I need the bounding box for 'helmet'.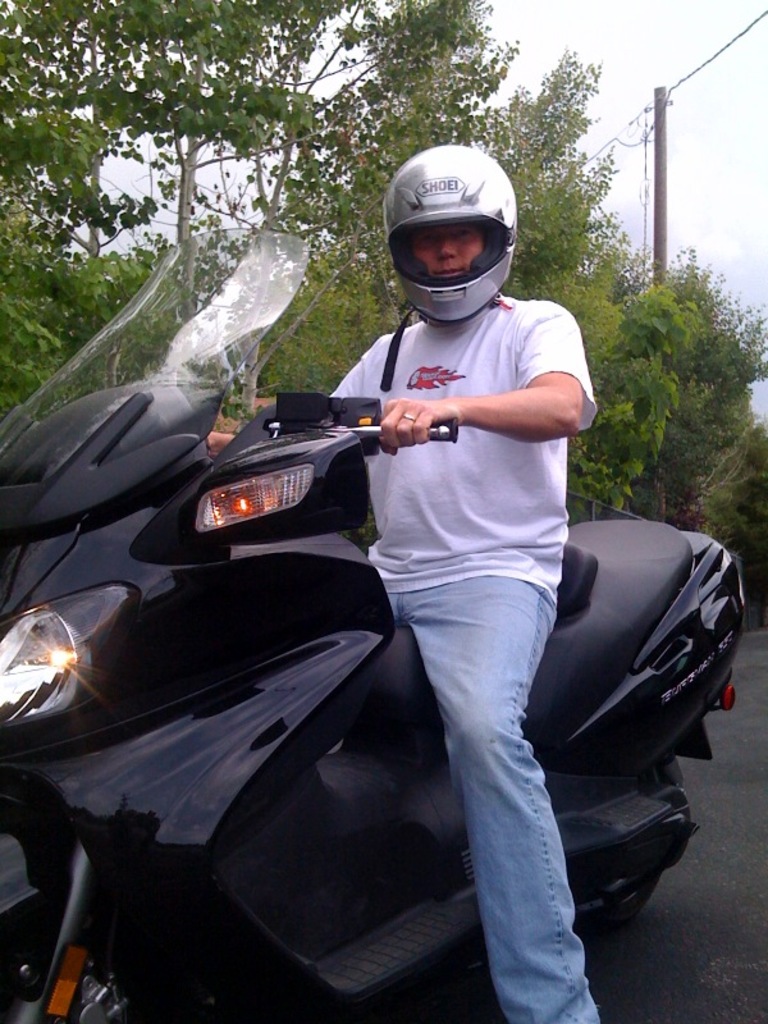
Here it is: bbox(383, 146, 525, 319).
